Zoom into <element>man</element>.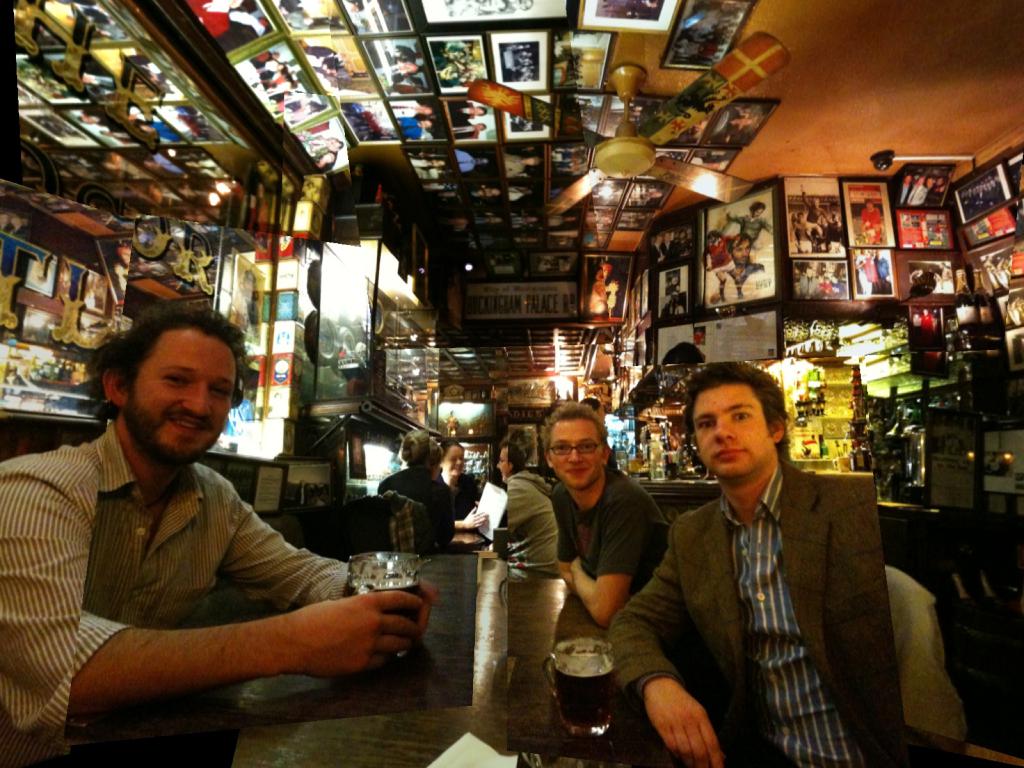
Zoom target: [left=0, top=300, right=438, bottom=767].
